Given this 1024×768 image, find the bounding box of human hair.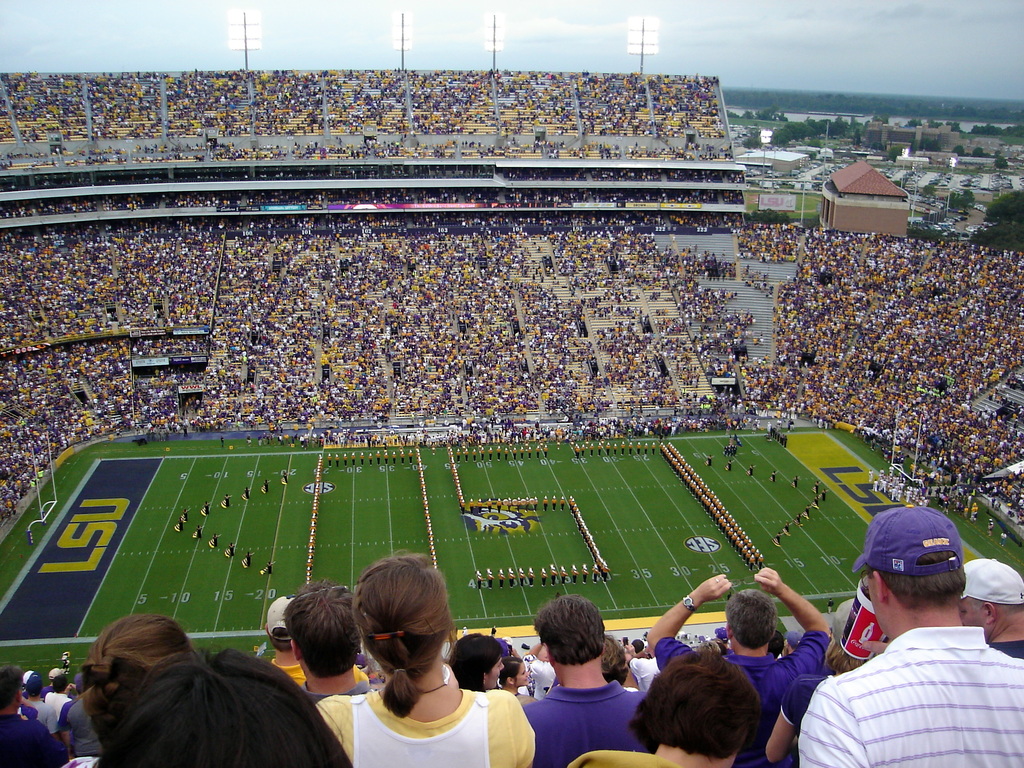
select_region(865, 553, 964, 605).
